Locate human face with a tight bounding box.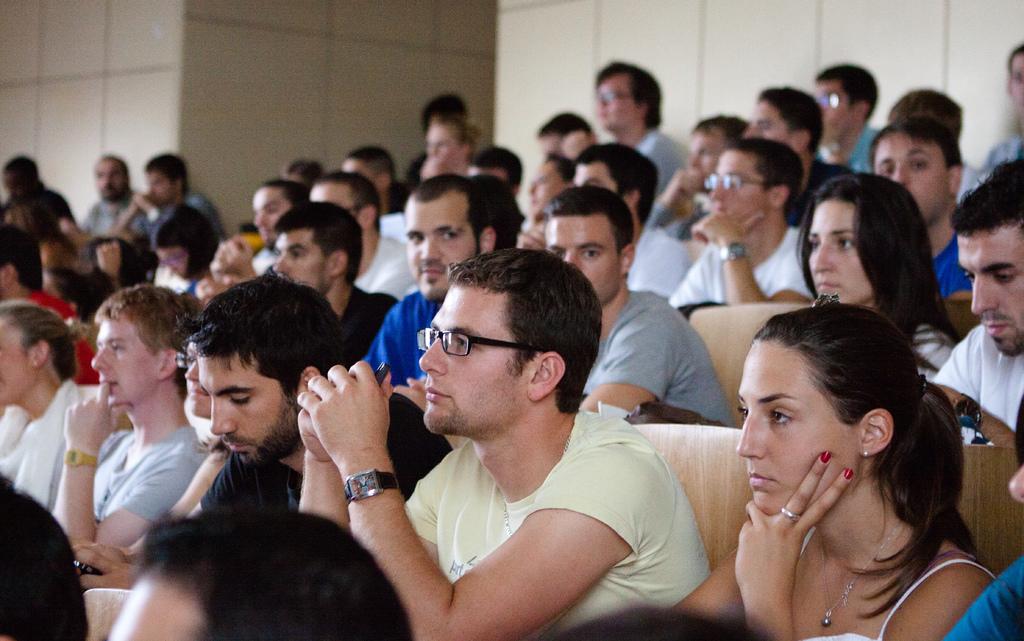
left=954, top=232, right=1023, bottom=353.
